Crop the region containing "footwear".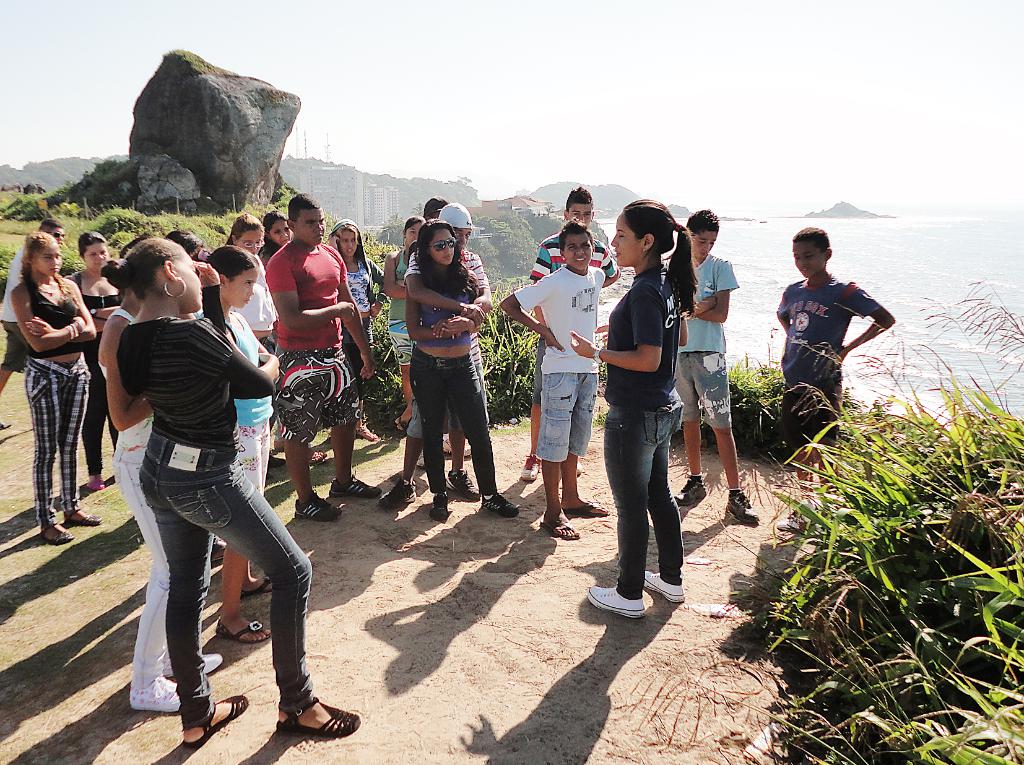
Crop region: 220:613:269:646.
